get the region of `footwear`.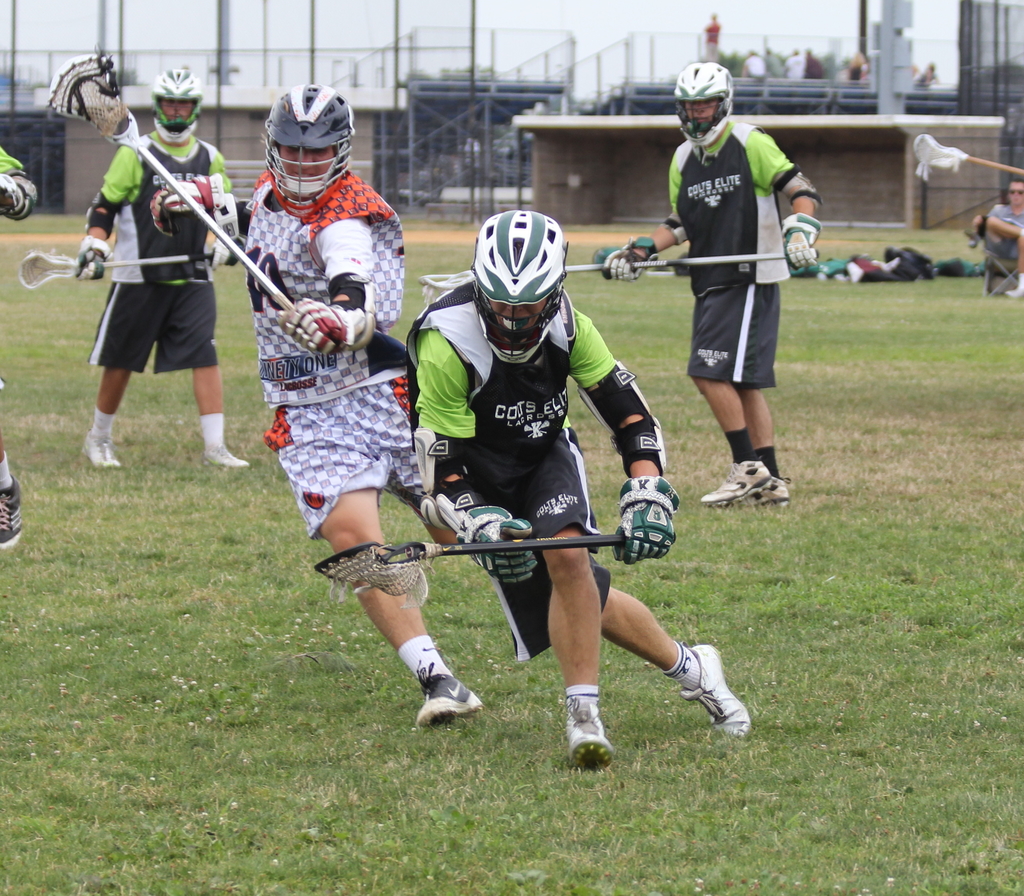
{"x1": 0, "y1": 480, "x2": 22, "y2": 553}.
